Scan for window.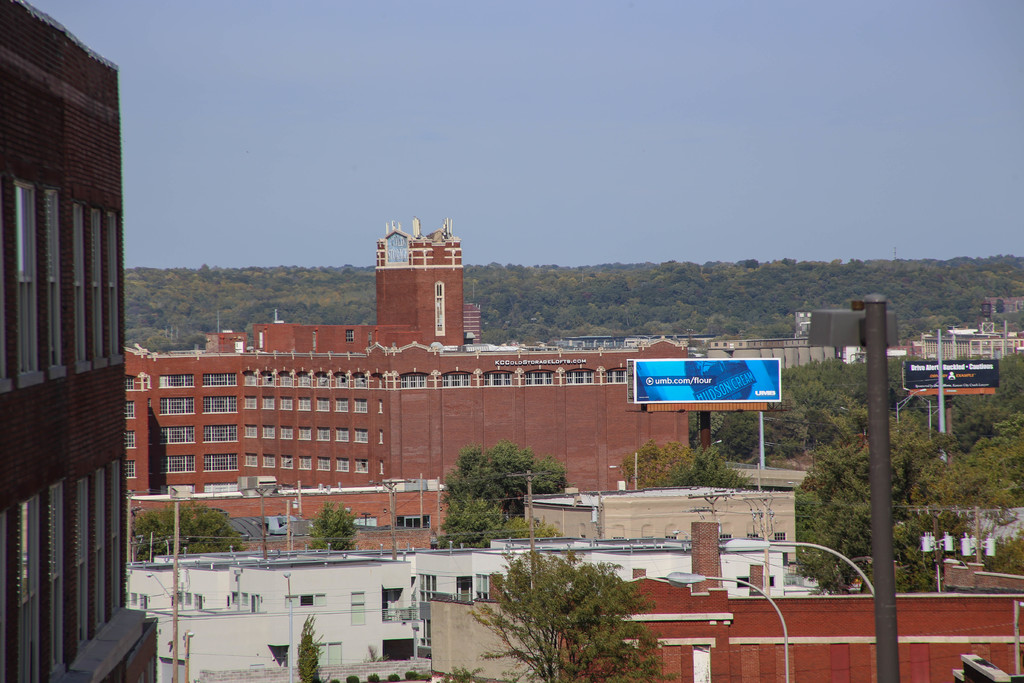
Scan result: [355,460,374,473].
